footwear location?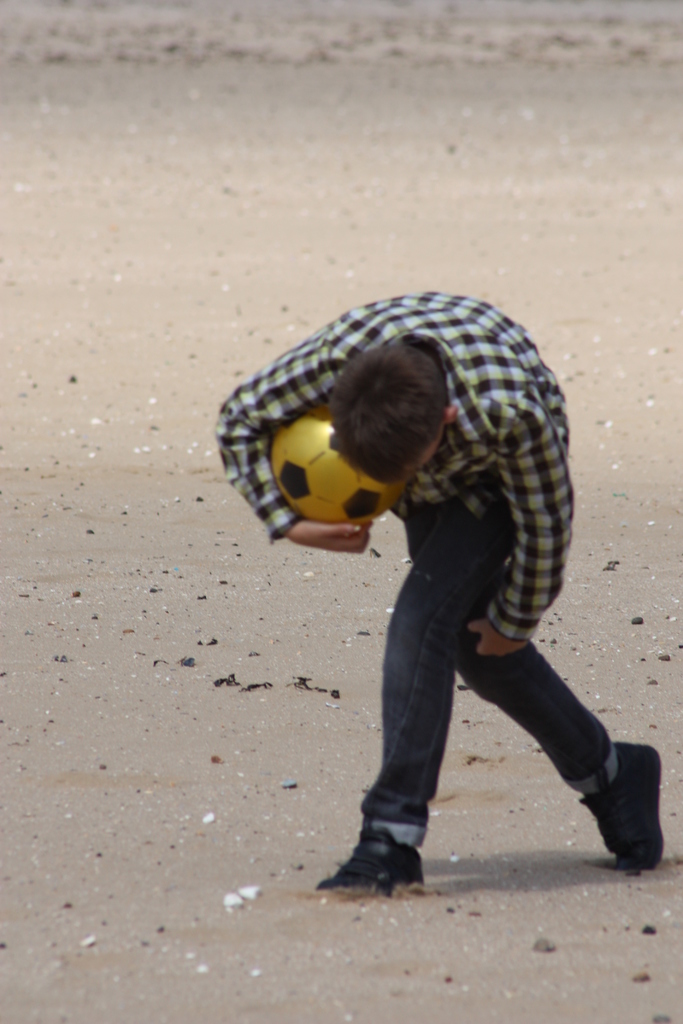
l=577, t=743, r=664, b=869
